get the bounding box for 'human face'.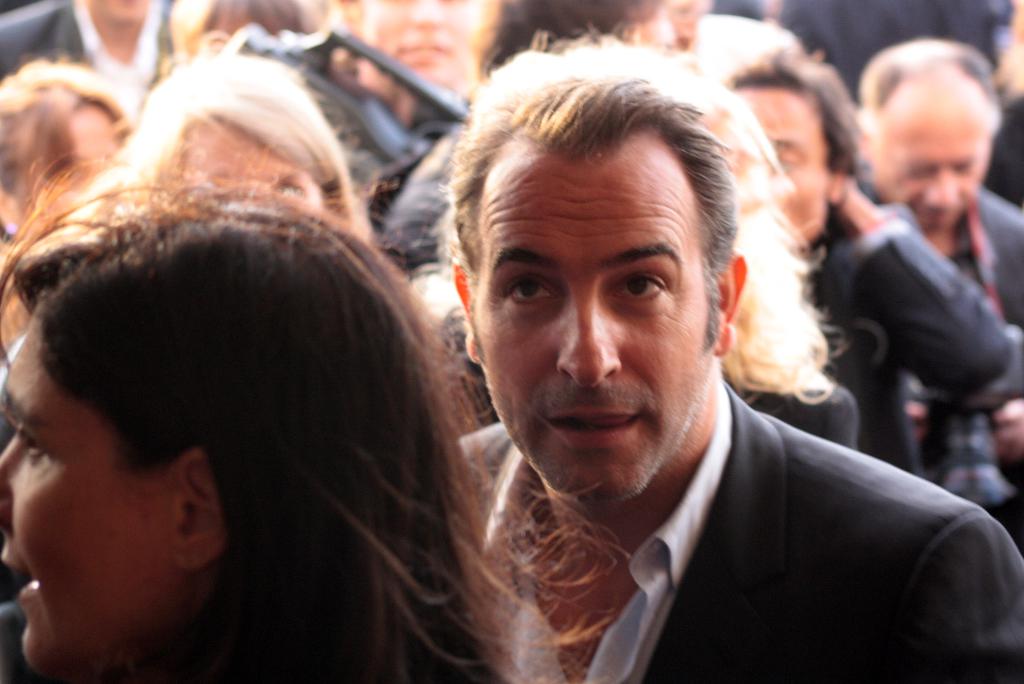
Rect(182, 115, 324, 206).
